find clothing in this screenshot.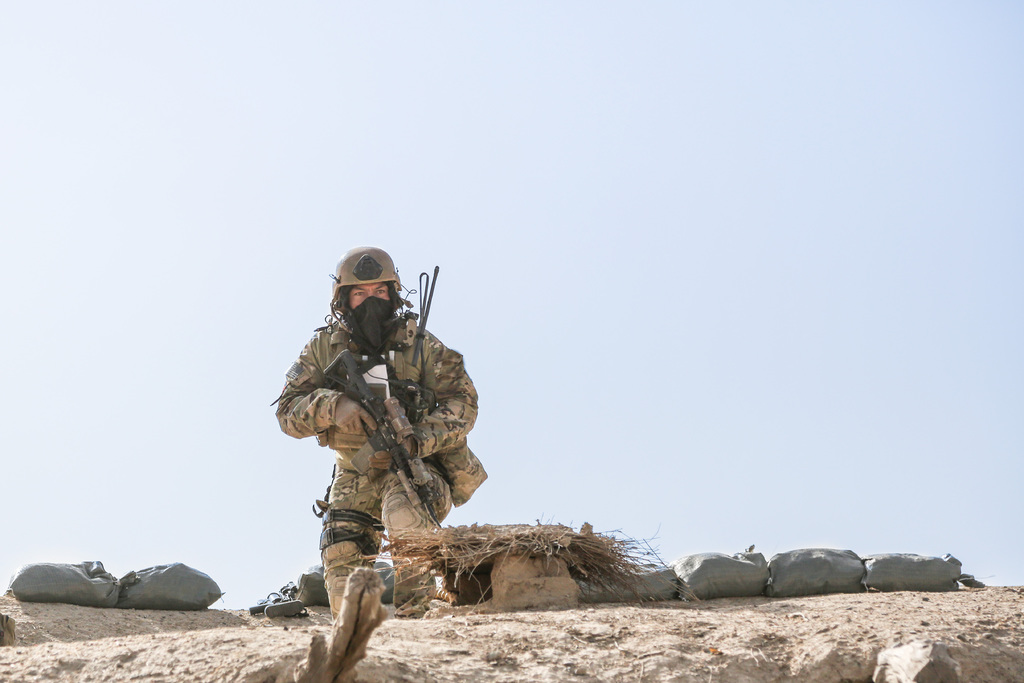
The bounding box for clothing is box=[271, 303, 511, 586].
